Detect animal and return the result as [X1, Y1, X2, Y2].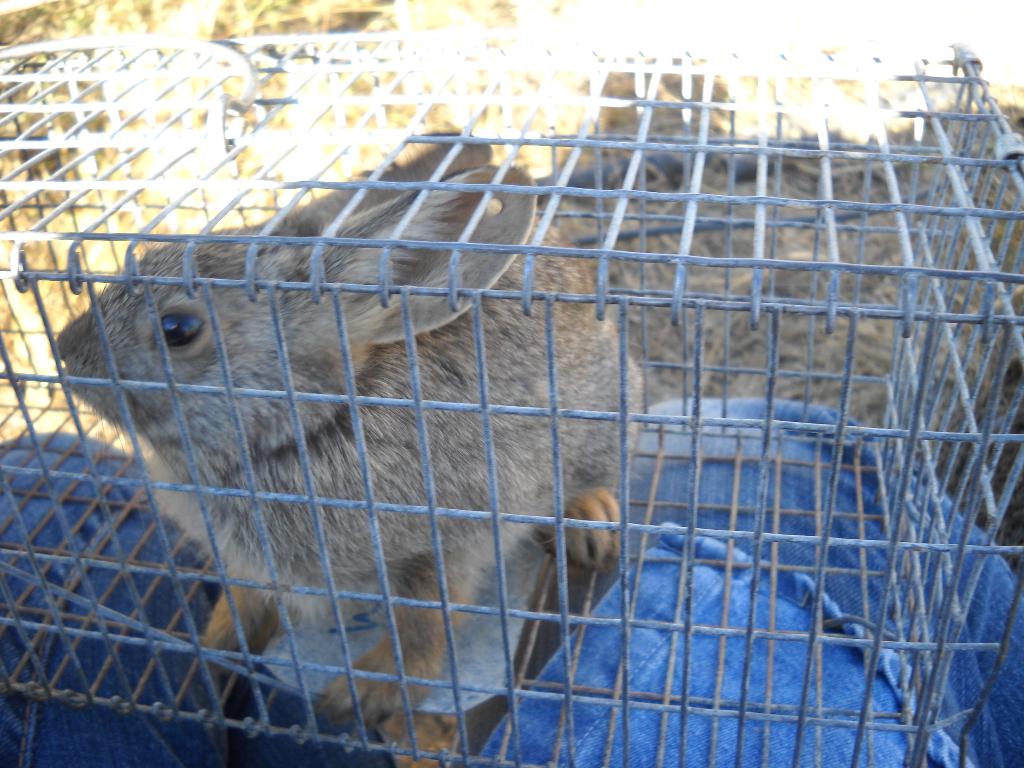
[43, 125, 654, 728].
